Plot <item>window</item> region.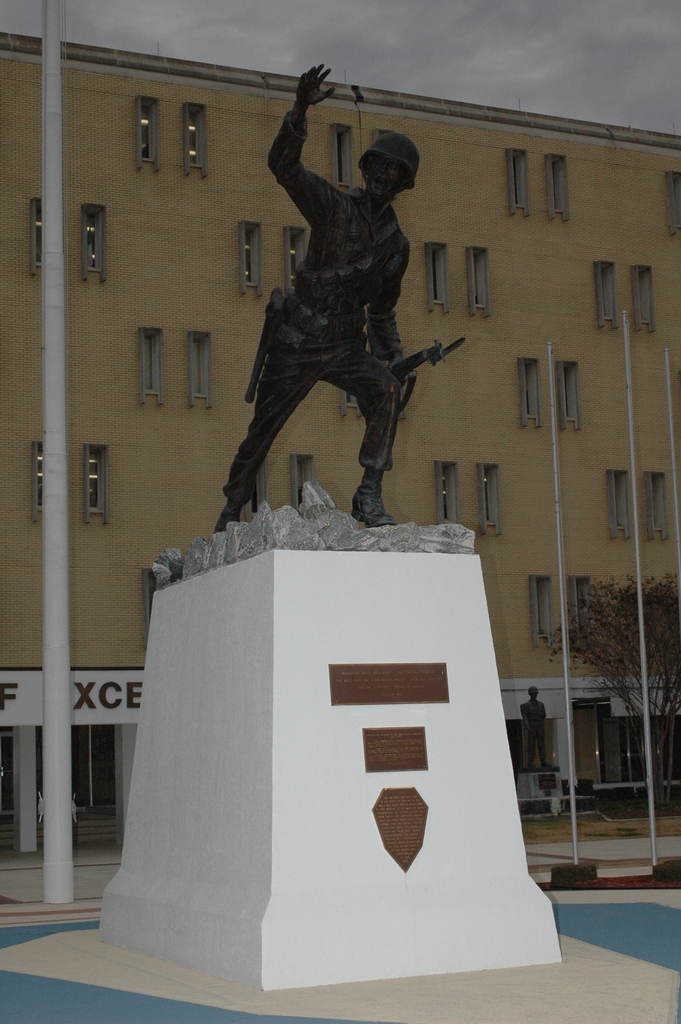
Plotted at [637,458,674,543].
